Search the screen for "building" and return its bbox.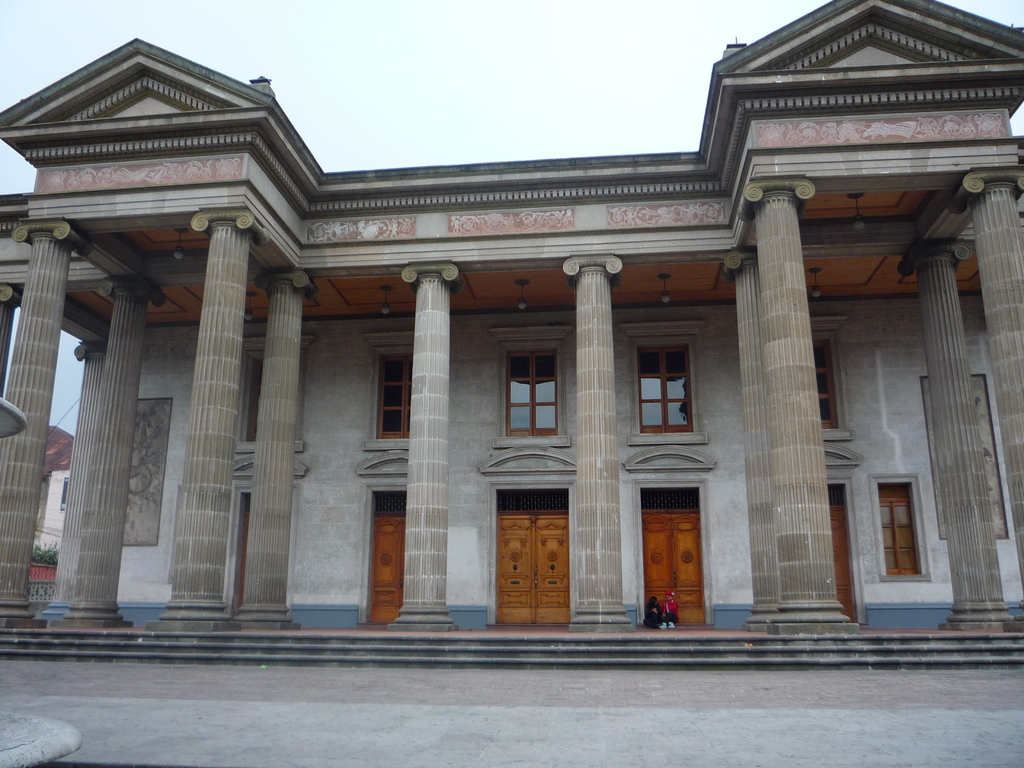
Found: (left=29, top=426, right=77, bottom=564).
